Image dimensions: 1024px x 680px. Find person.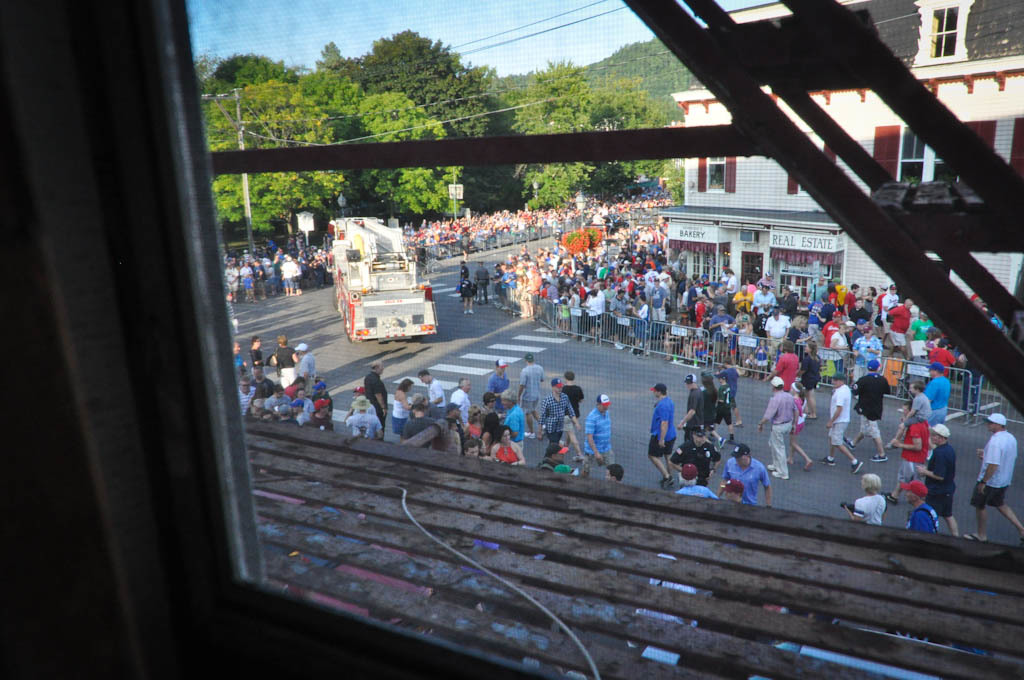
rect(726, 439, 785, 516).
